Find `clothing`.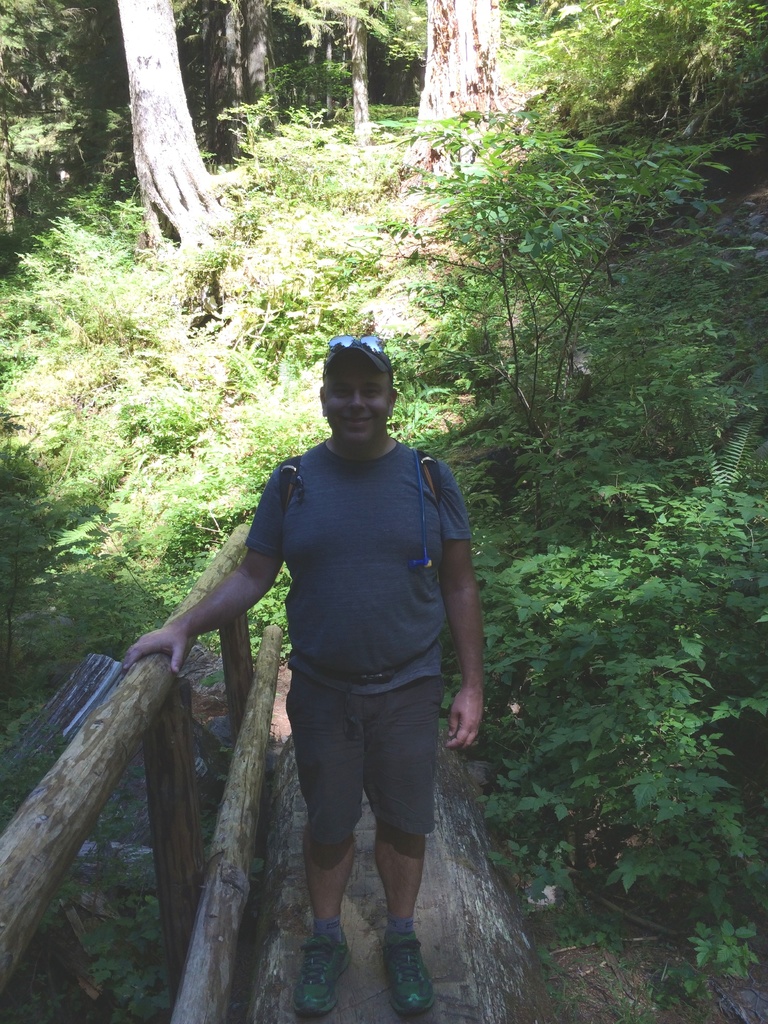
<box>241,426,467,692</box>.
